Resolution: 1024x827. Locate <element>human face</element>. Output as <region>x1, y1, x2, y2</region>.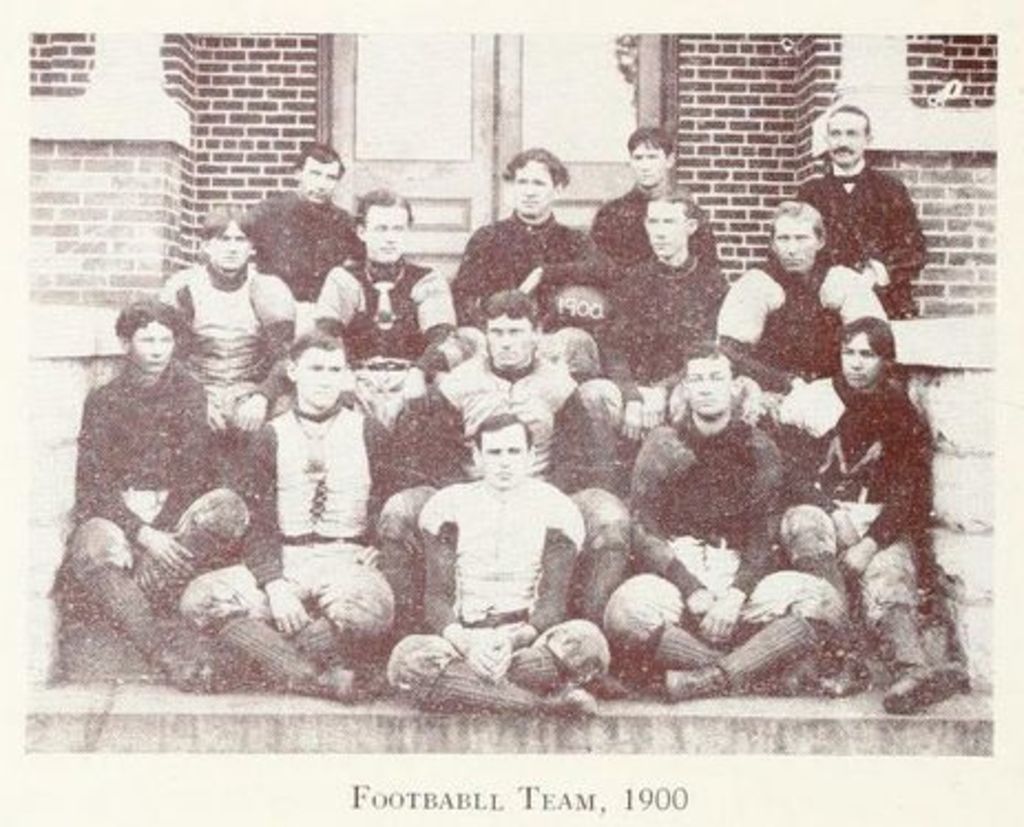
<region>301, 155, 338, 206</region>.
